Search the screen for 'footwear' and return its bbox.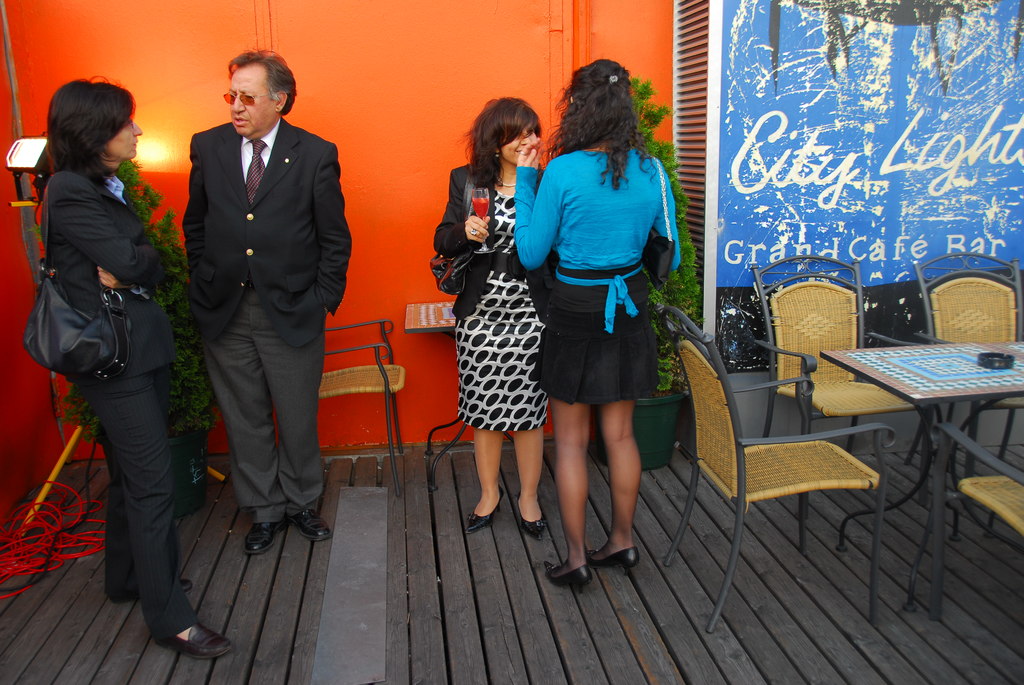
Found: [x1=518, y1=490, x2=545, y2=545].
